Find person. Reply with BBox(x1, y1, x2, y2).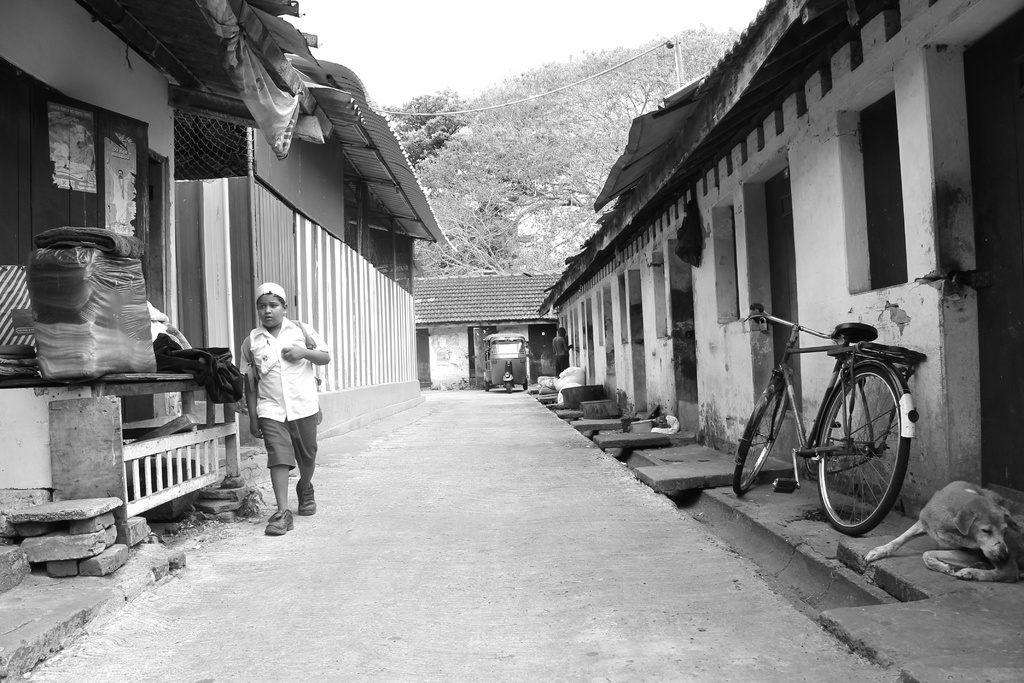
BBox(71, 123, 95, 181).
